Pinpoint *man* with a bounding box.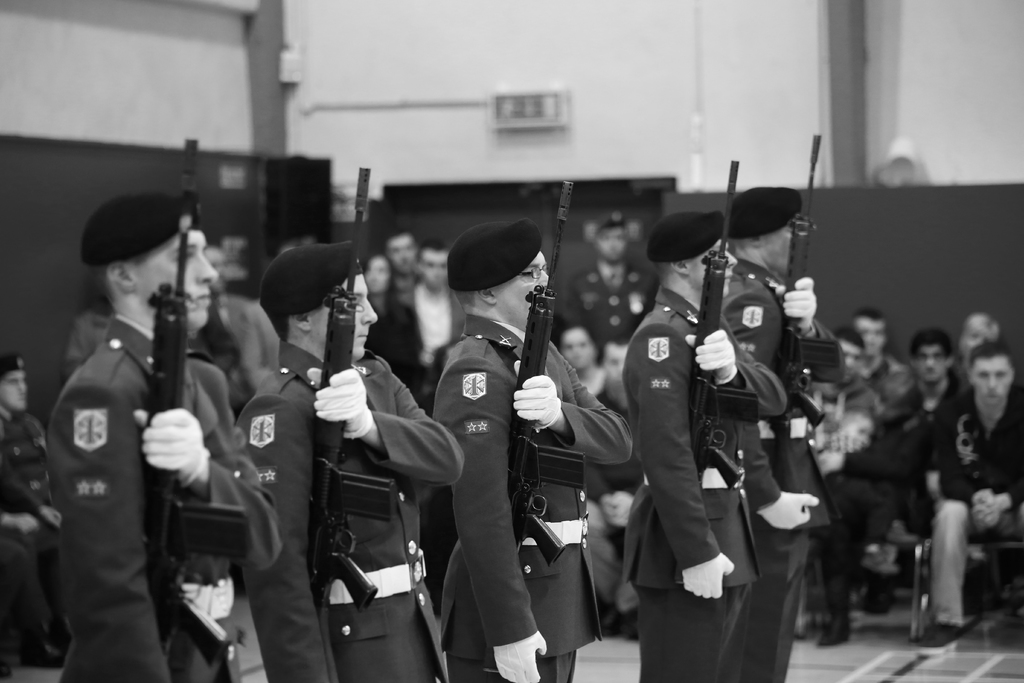
[left=820, top=328, right=966, bottom=648].
